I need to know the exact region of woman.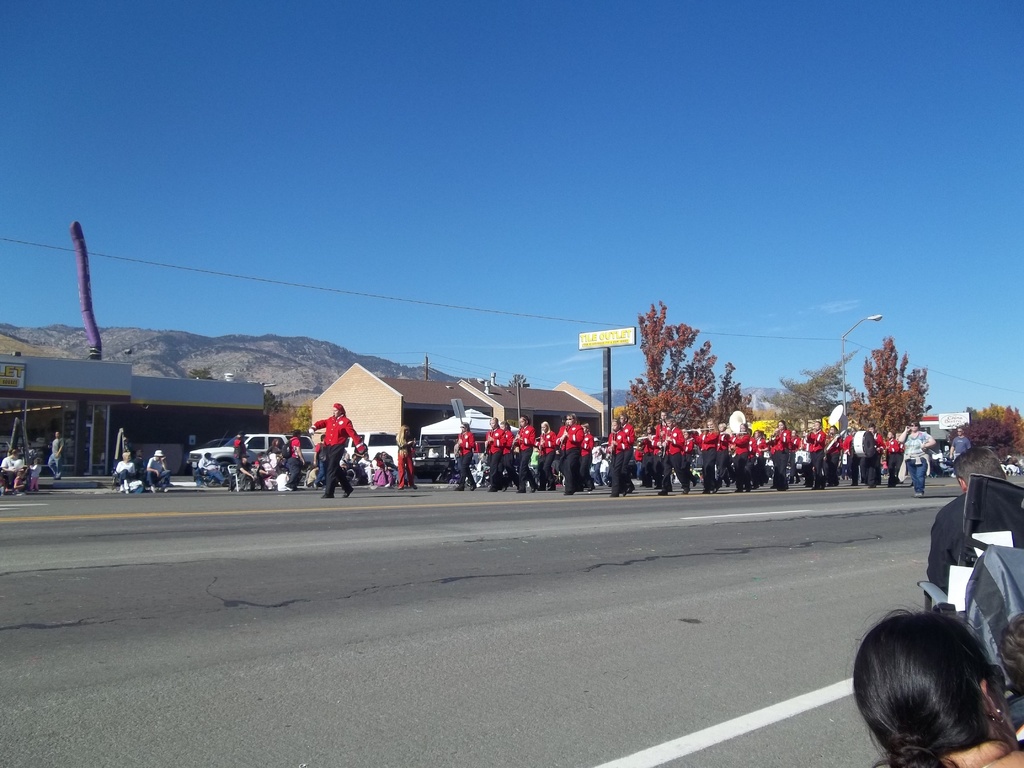
Region: [x1=712, y1=422, x2=733, y2=483].
